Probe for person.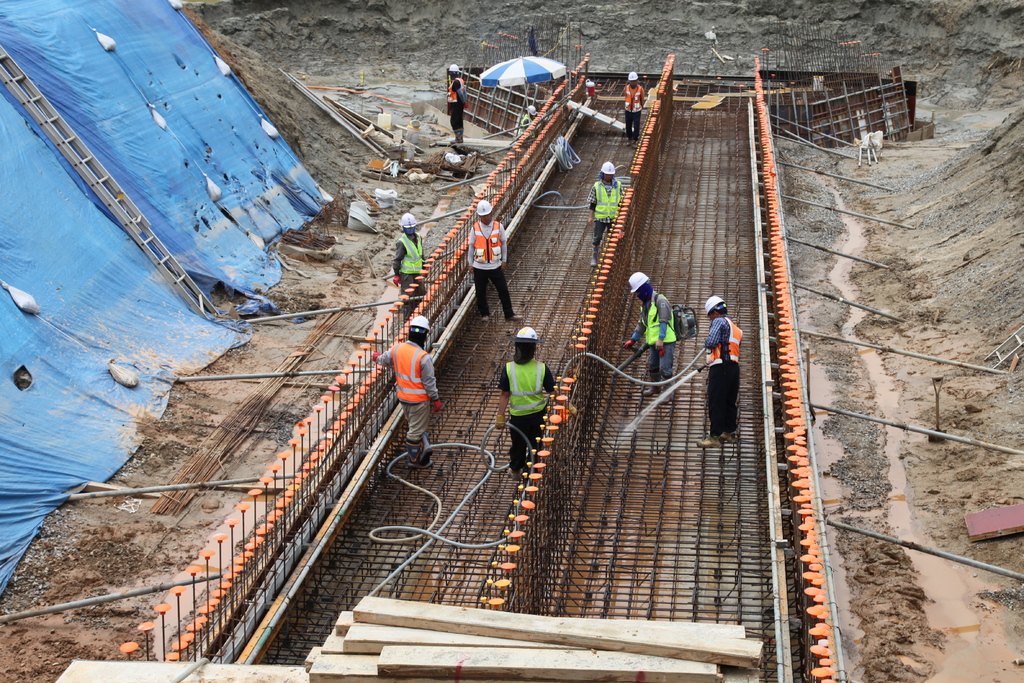
Probe result: [517, 104, 542, 137].
